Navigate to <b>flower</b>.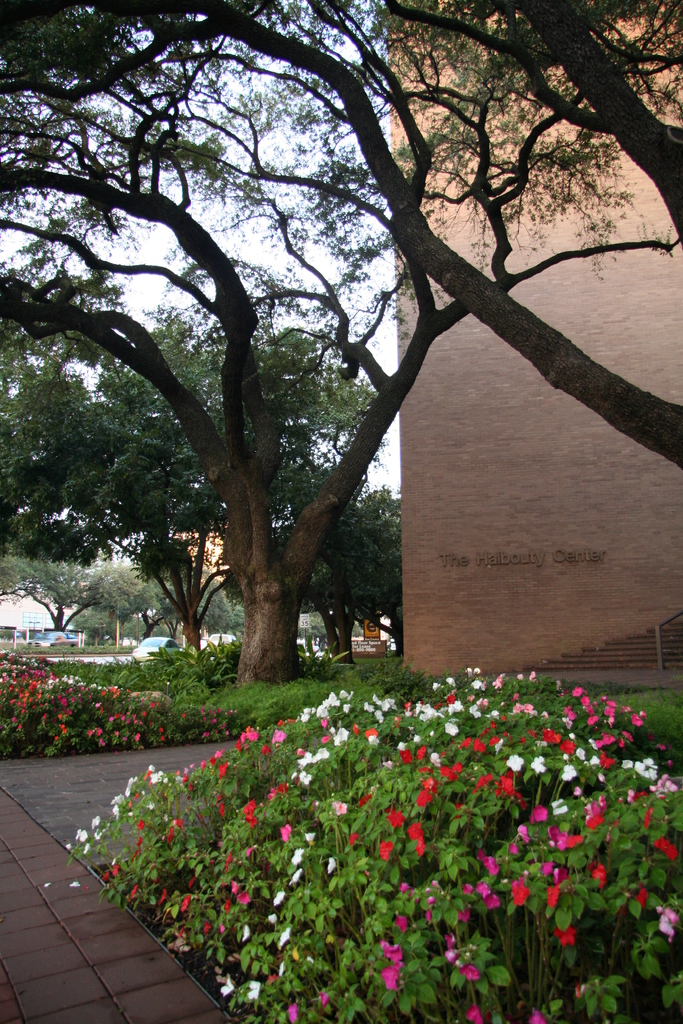
Navigation target: pyautogui.locateOnScreen(287, 849, 302, 865).
